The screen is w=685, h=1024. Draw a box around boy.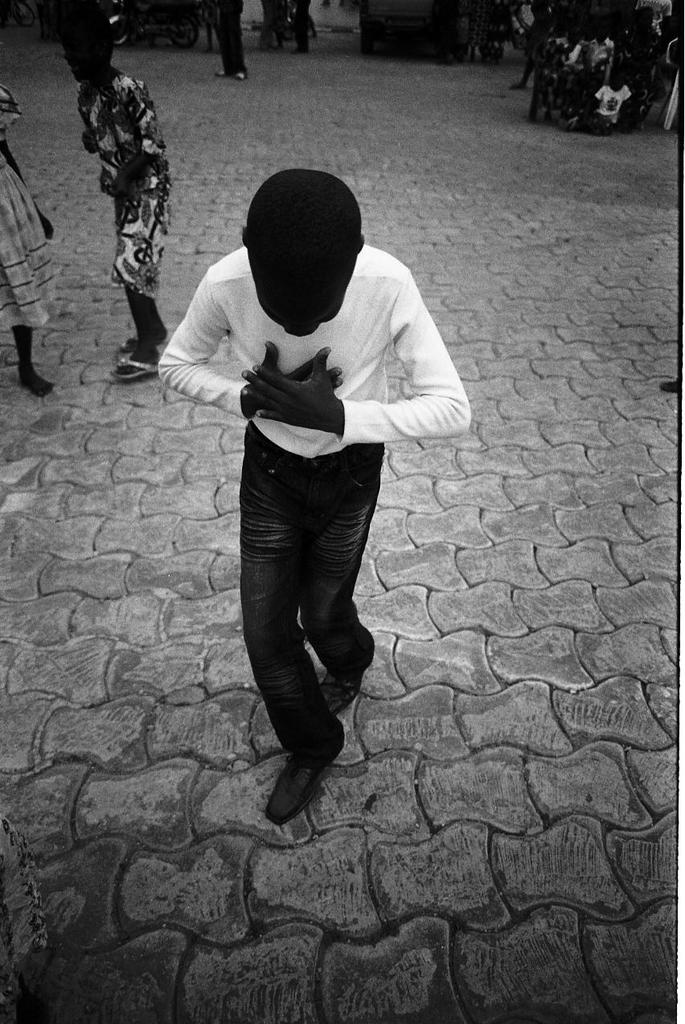
box(160, 161, 469, 840).
